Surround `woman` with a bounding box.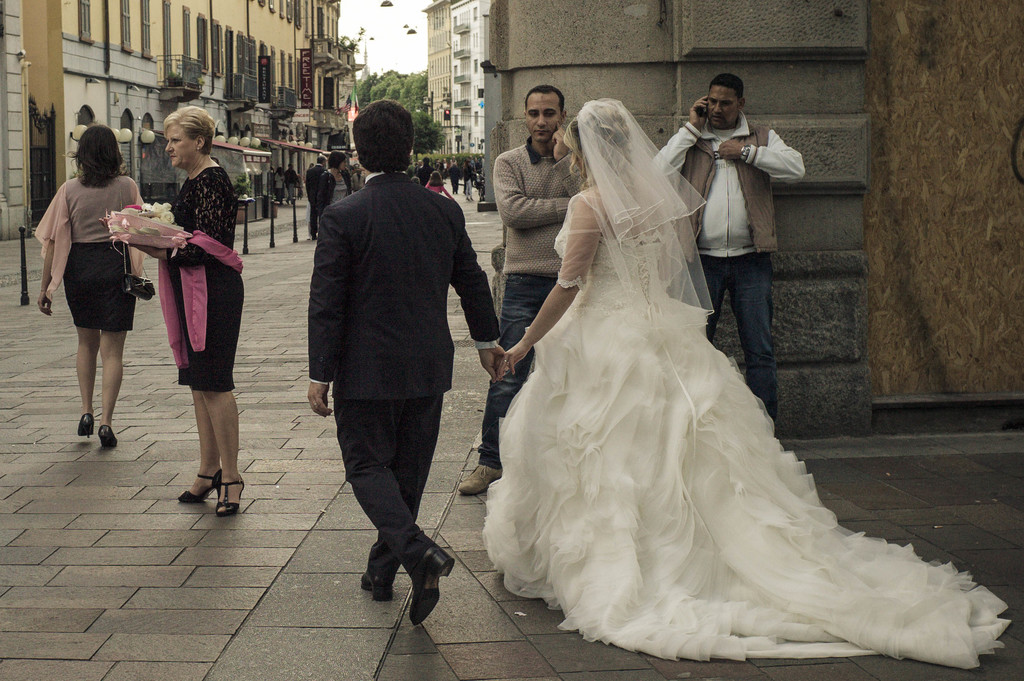
122,102,248,523.
